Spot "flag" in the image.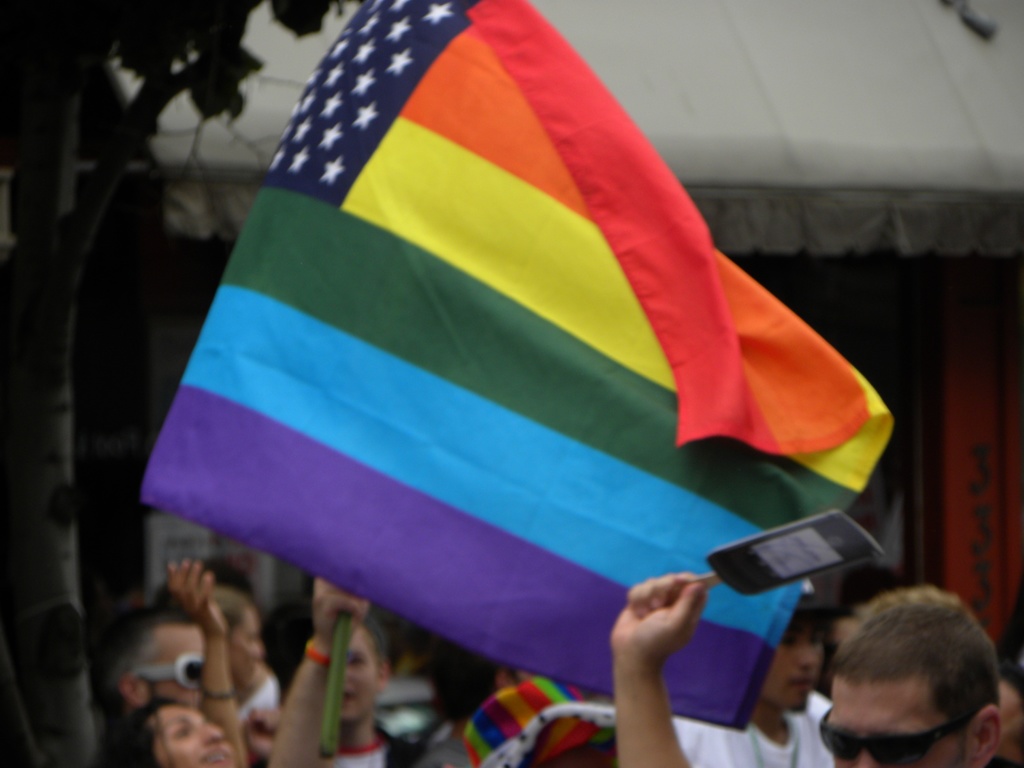
"flag" found at <bbox>156, 0, 859, 712</bbox>.
